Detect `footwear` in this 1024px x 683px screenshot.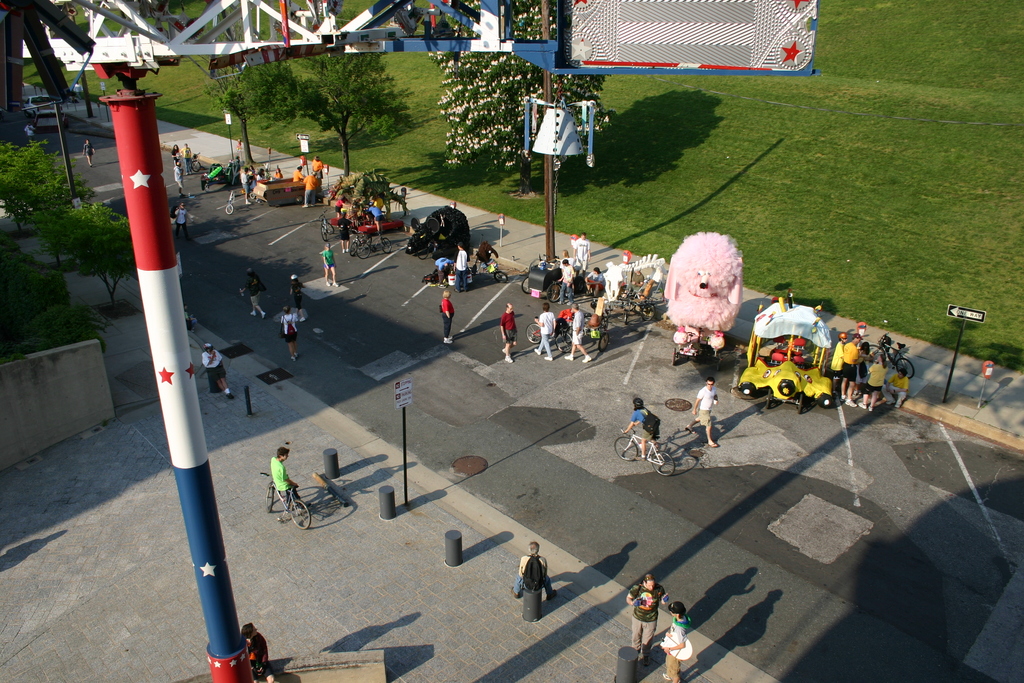
Detection: select_region(534, 348, 540, 355).
